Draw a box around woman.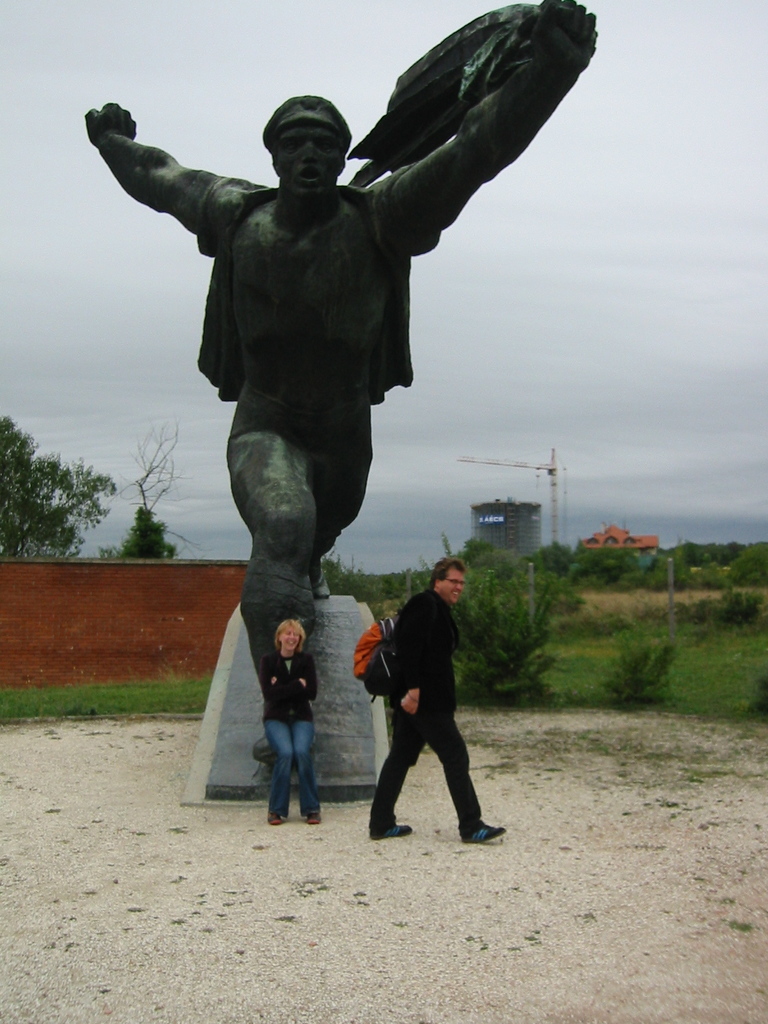
[255, 613, 336, 840].
